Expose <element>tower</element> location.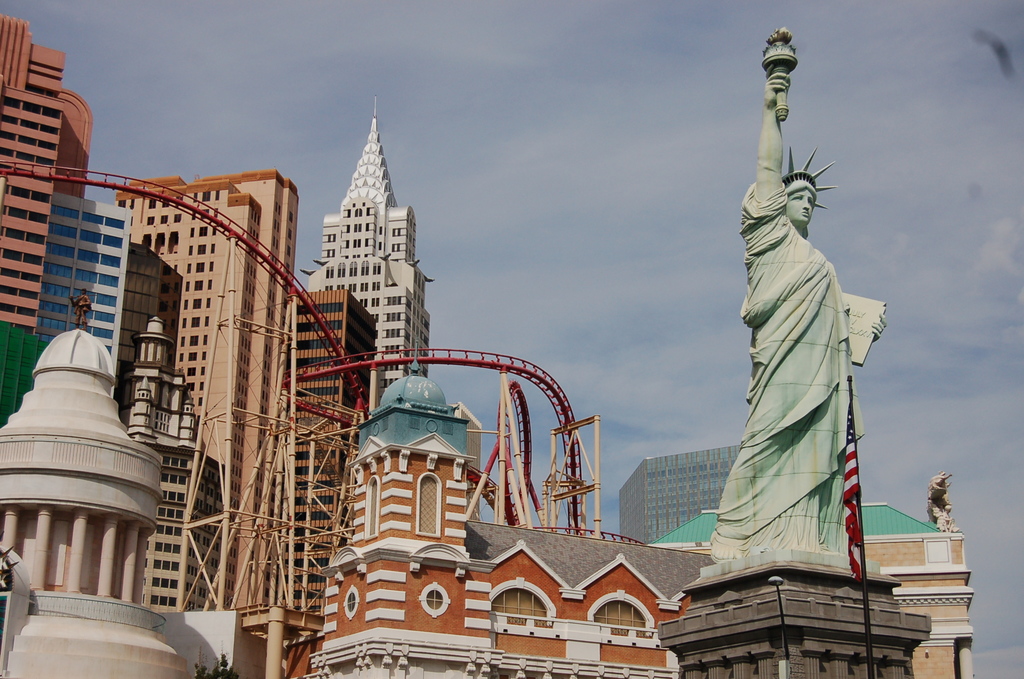
Exposed at BBox(0, 12, 93, 425).
